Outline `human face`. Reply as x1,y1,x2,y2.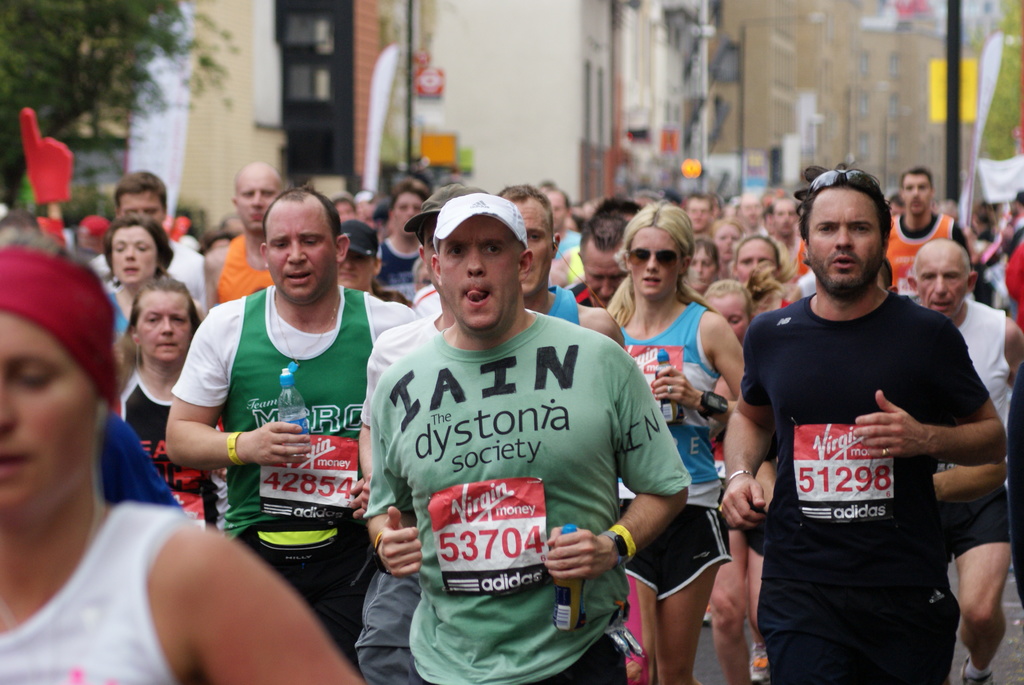
267,200,337,306.
